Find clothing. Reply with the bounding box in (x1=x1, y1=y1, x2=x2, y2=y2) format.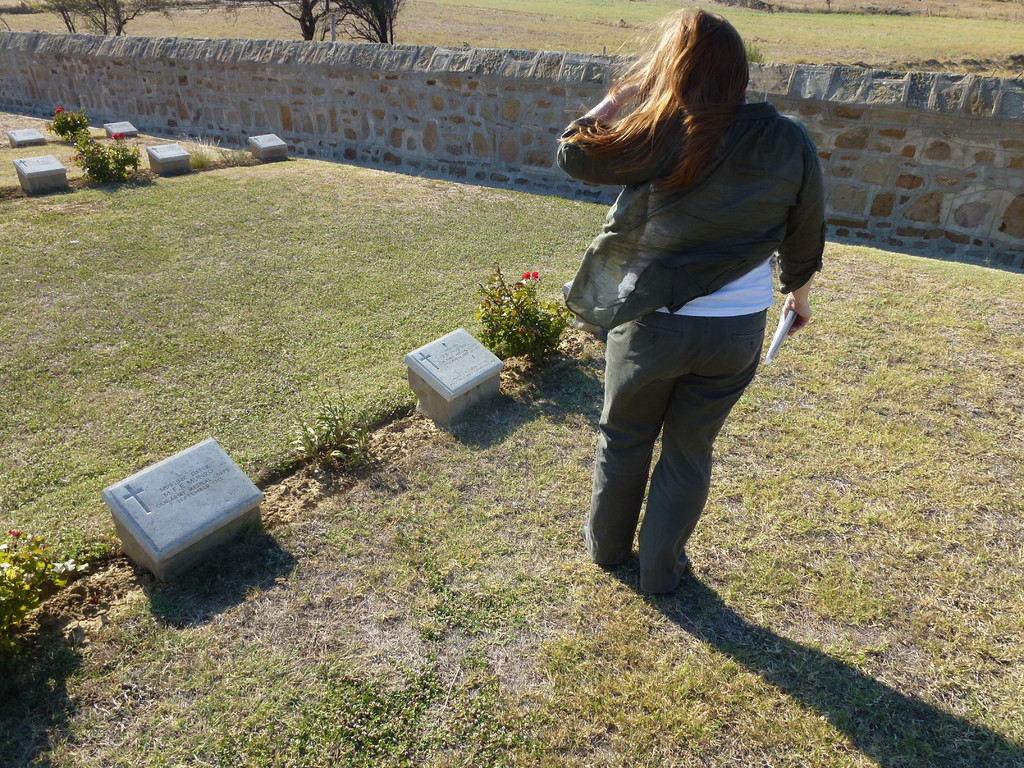
(x1=552, y1=95, x2=826, y2=595).
